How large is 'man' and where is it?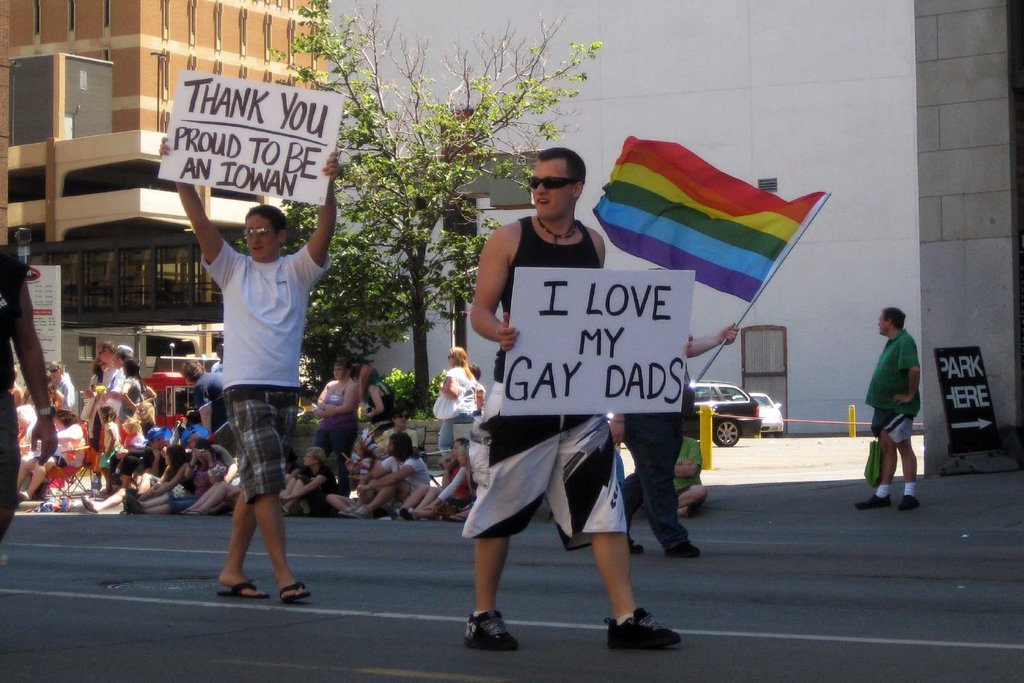
Bounding box: region(0, 240, 56, 540).
